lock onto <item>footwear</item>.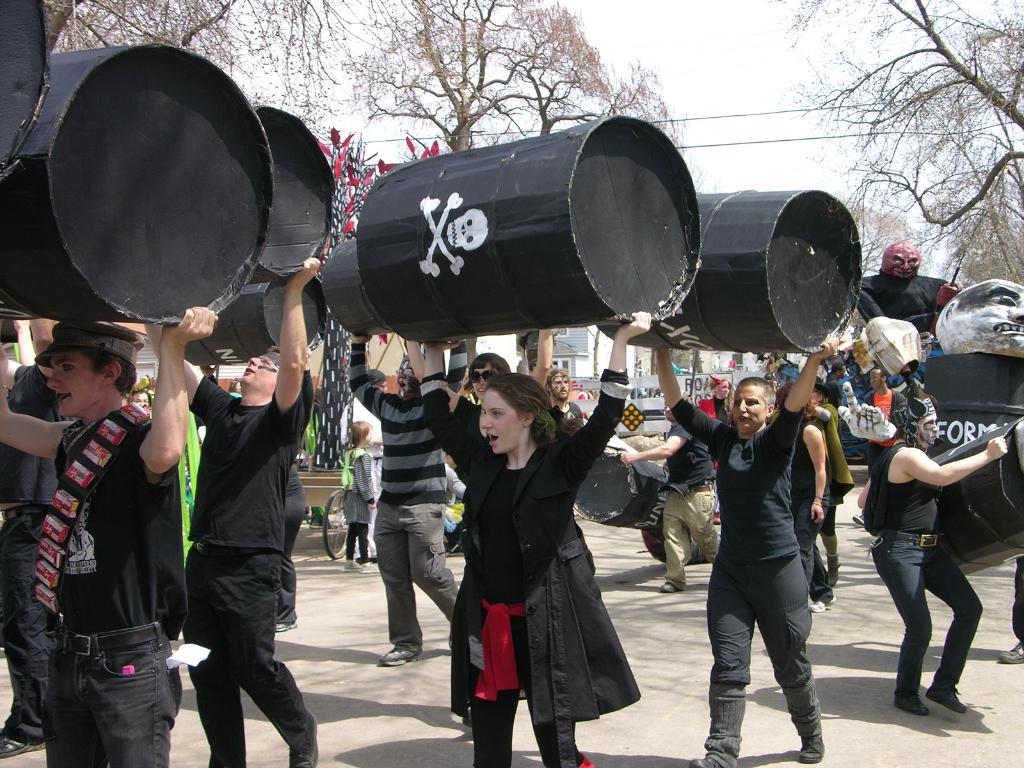
Locked: select_region(344, 559, 360, 573).
